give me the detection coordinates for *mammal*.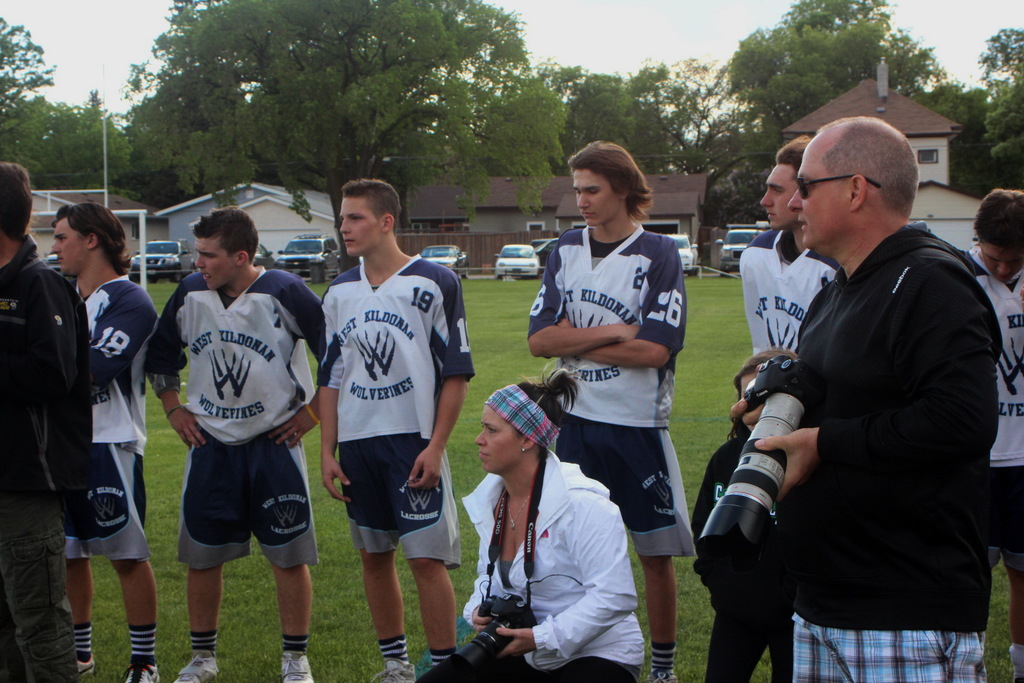
detection(0, 163, 92, 682).
